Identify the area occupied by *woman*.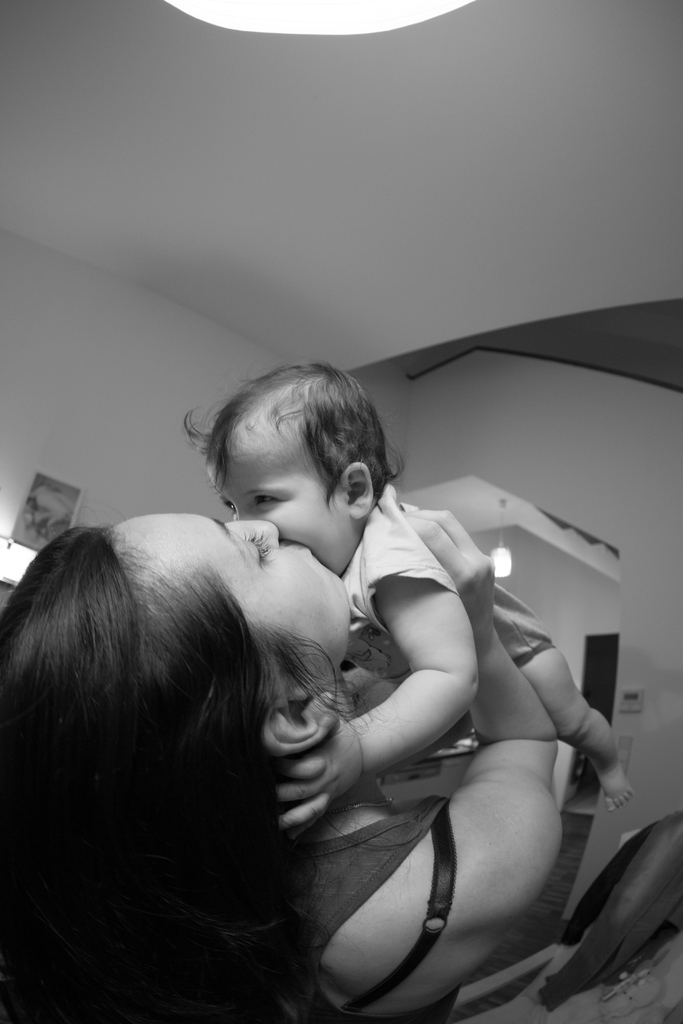
Area: {"x1": 0, "y1": 509, "x2": 564, "y2": 1023}.
